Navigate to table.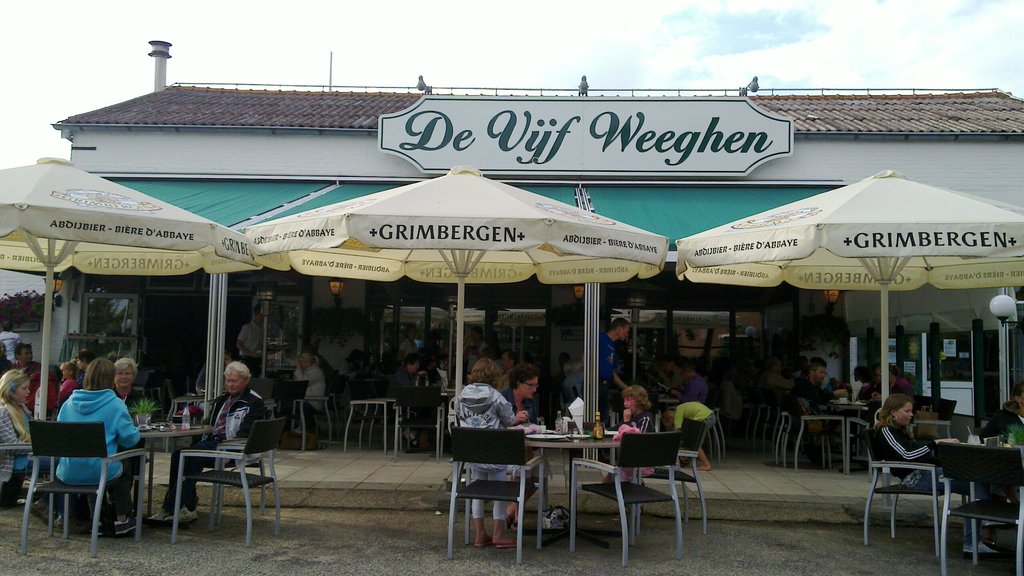
Navigation target: (left=790, top=408, right=863, bottom=472).
